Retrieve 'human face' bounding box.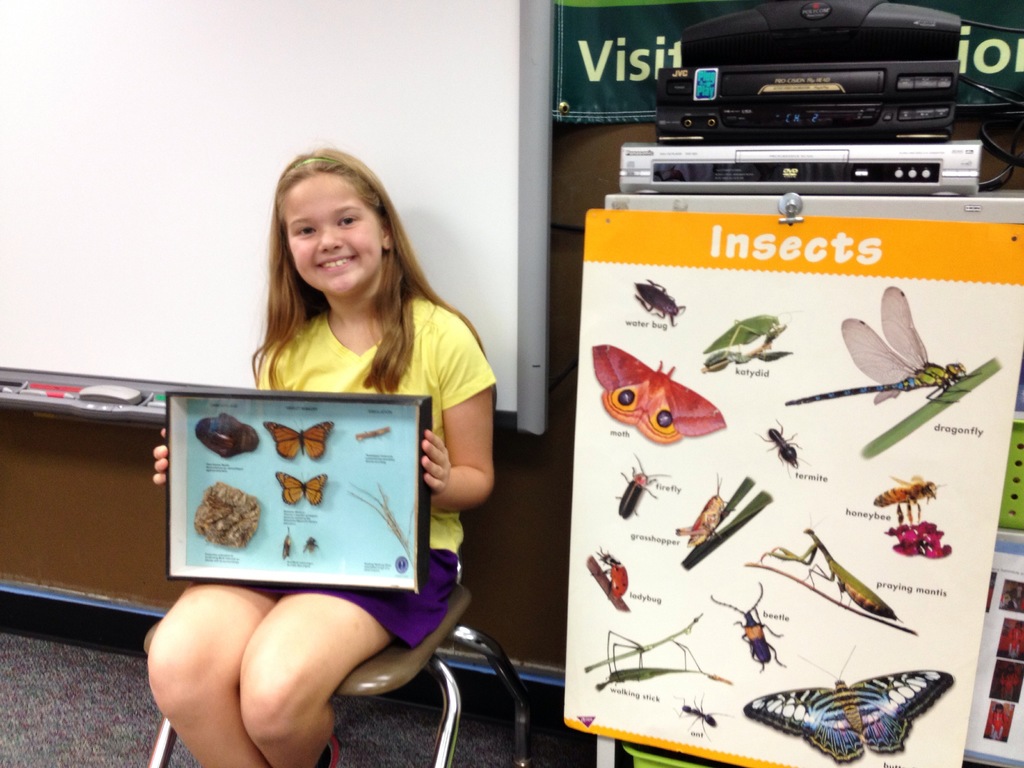
Bounding box: (x1=282, y1=175, x2=383, y2=295).
